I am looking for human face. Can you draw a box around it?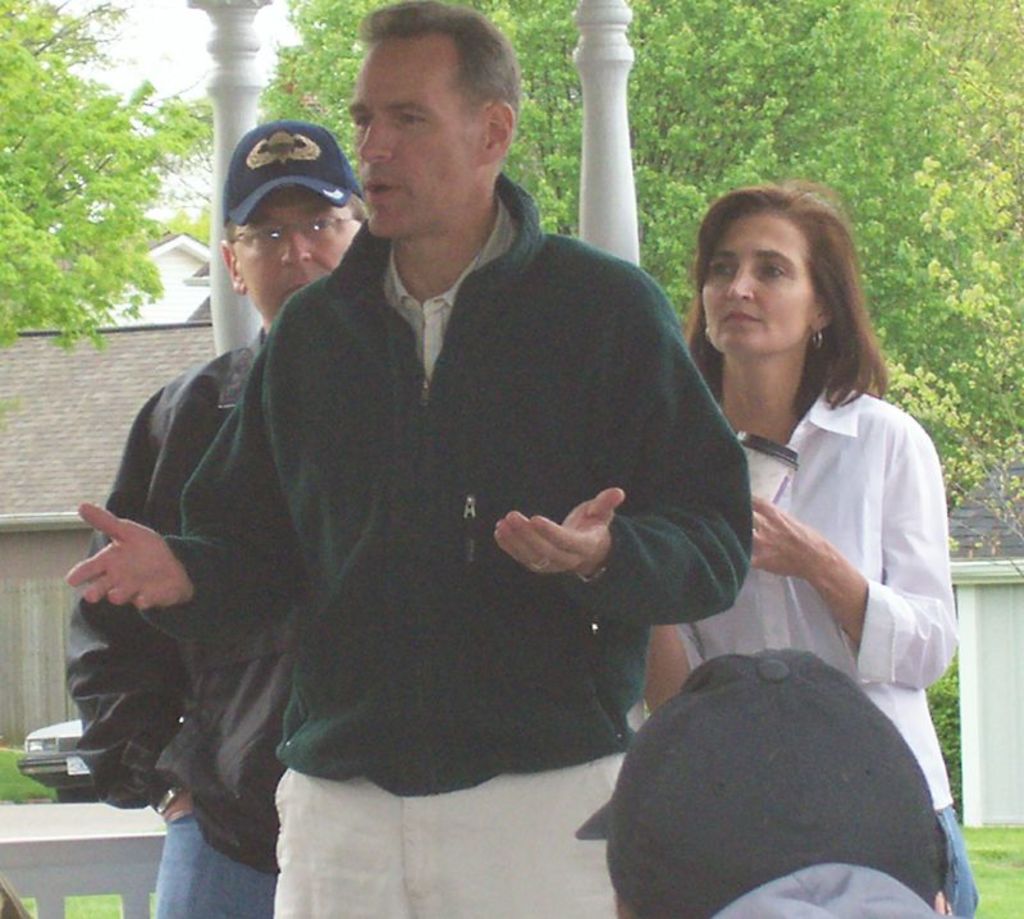
Sure, the bounding box is (232,184,355,320).
